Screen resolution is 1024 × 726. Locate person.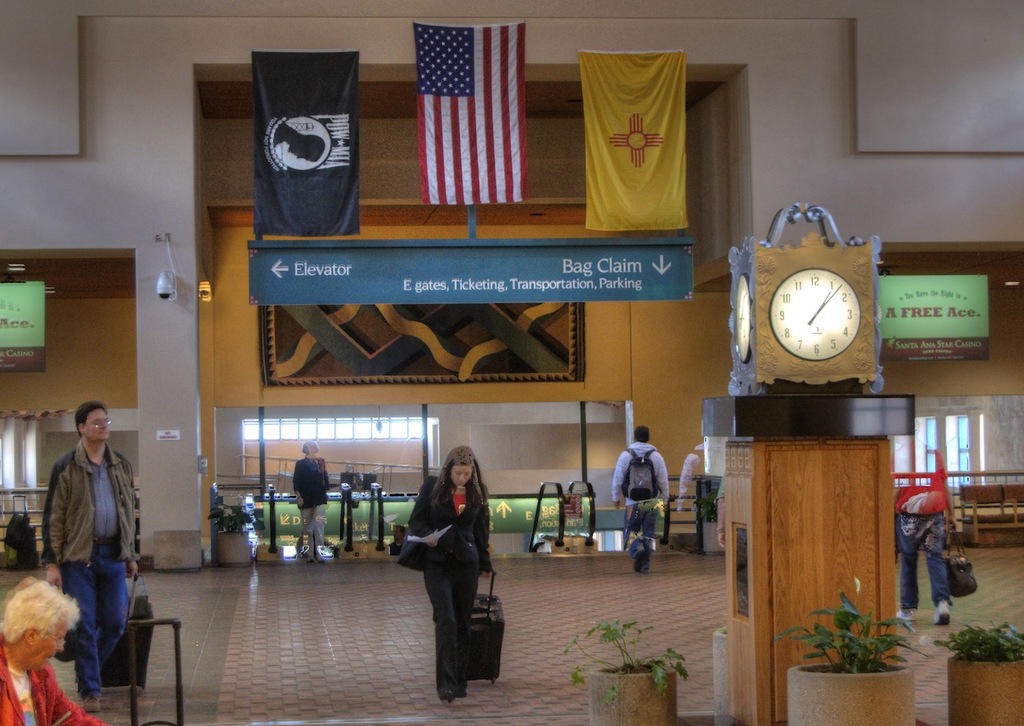
(left=715, top=475, right=727, bottom=548).
